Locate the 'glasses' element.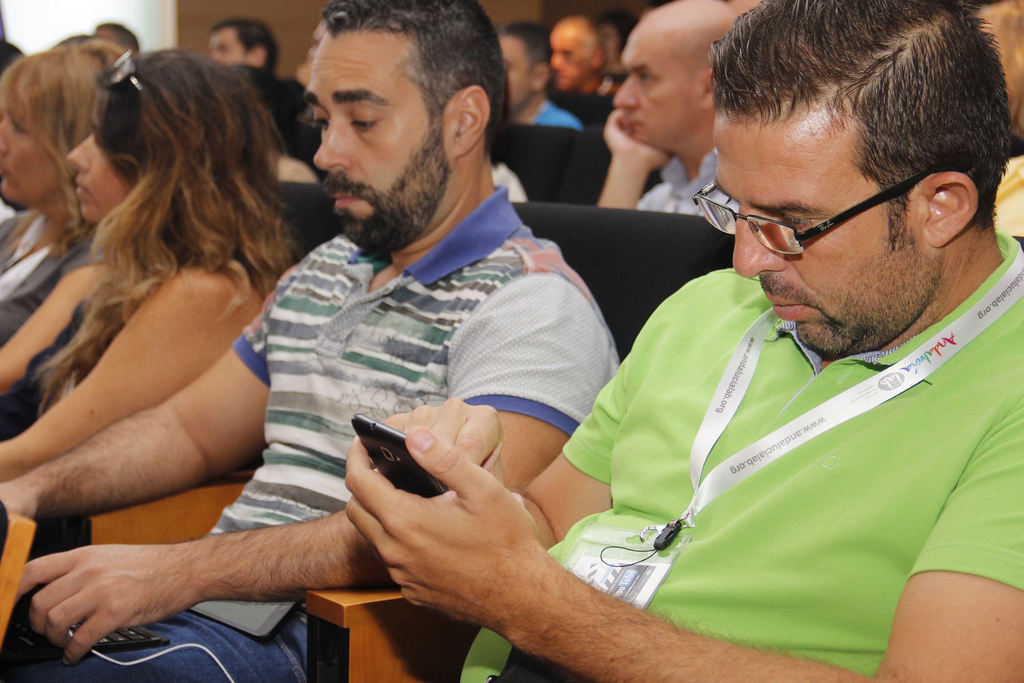
Element bbox: crop(705, 169, 964, 261).
